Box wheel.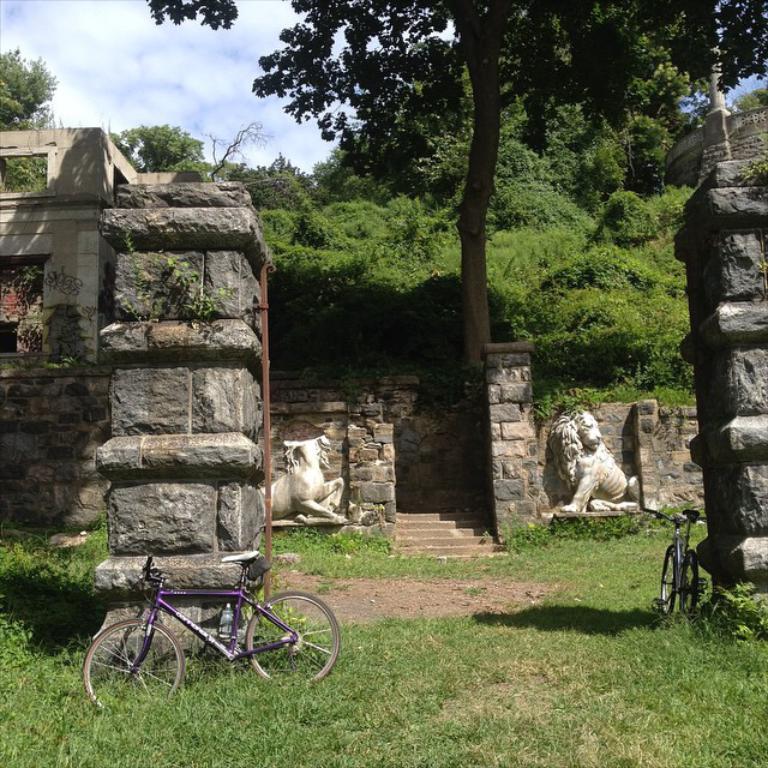
select_region(234, 595, 329, 685).
